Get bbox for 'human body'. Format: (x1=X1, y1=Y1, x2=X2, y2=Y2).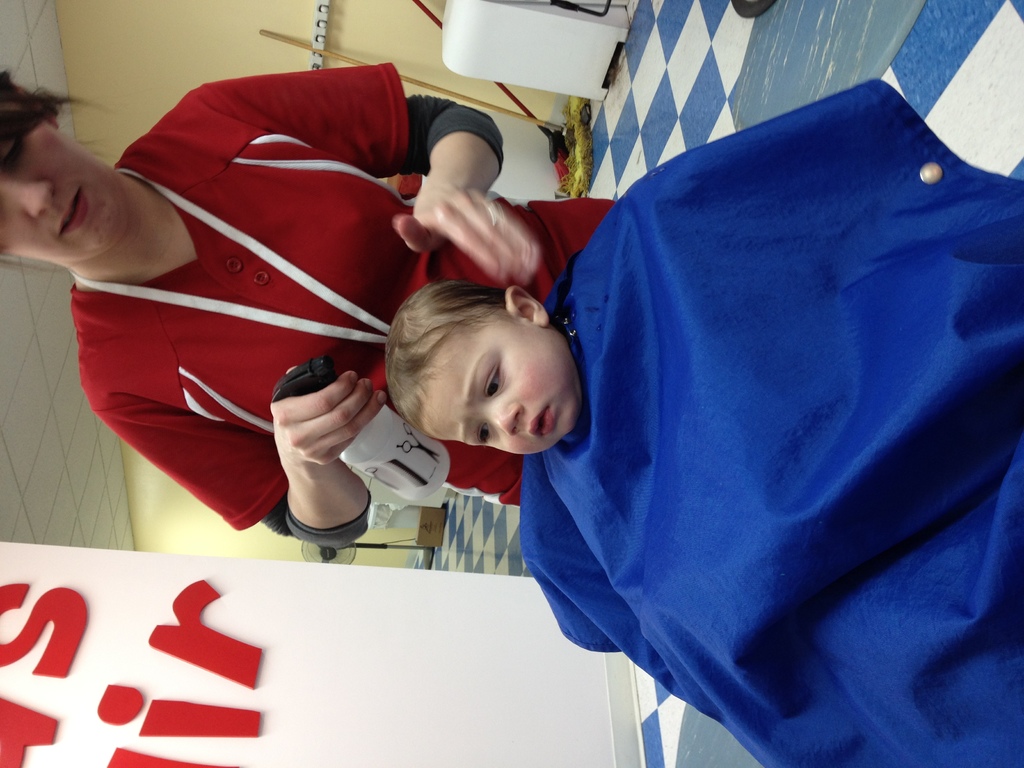
(x1=386, y1=182, x2=1023, y2=767).
